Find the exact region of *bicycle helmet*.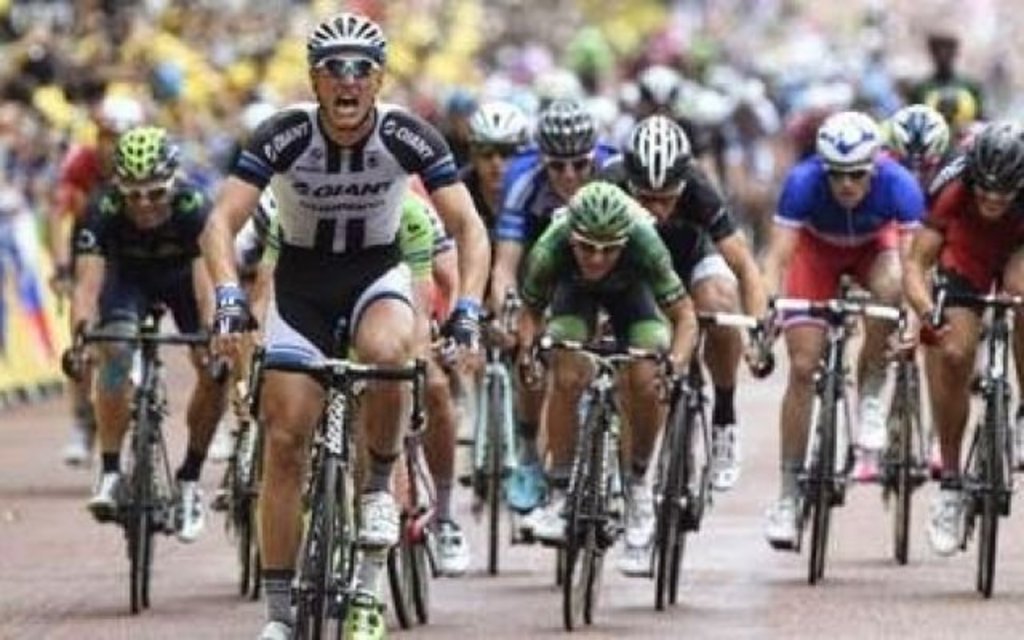
Exact region: (x1=968, y1=117, x2=1019, y2=198).
